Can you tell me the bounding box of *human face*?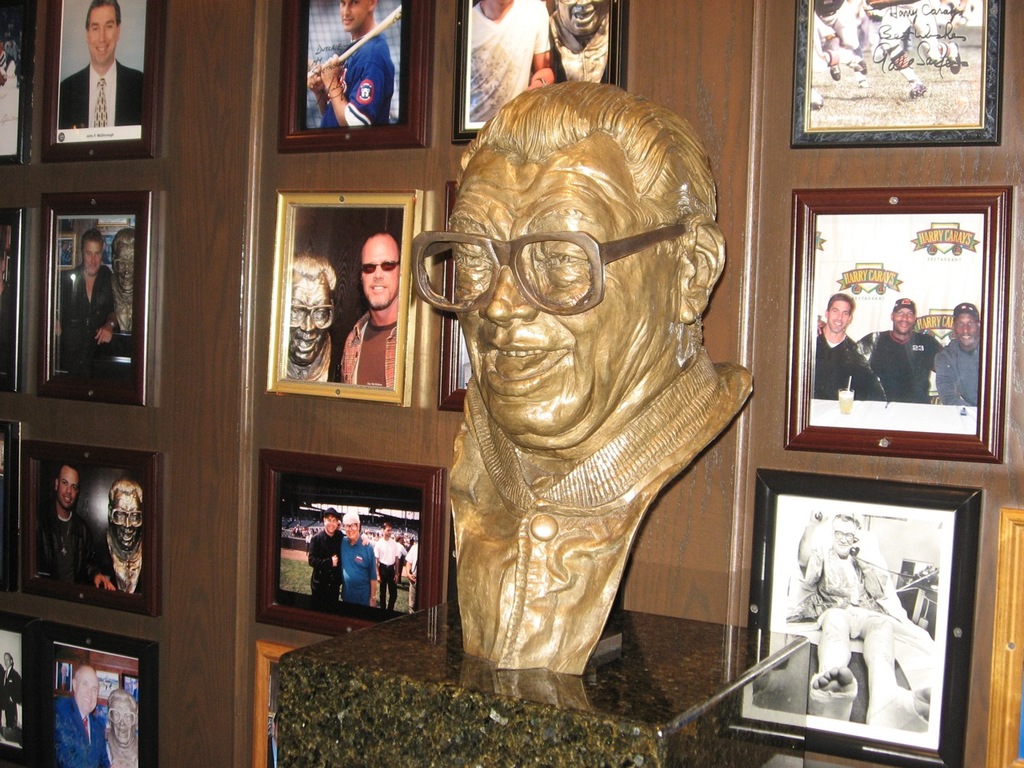
<bbox>107, 696, 139, 738</bbox>.
